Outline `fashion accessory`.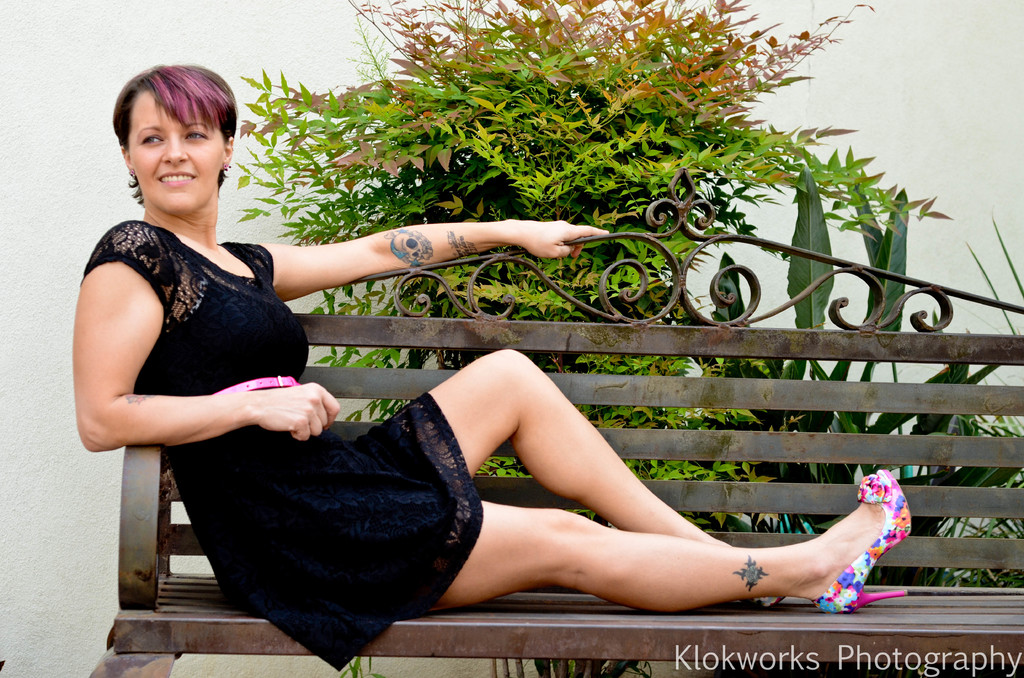
Outline: bbox=(801, 460, 913, 620).
